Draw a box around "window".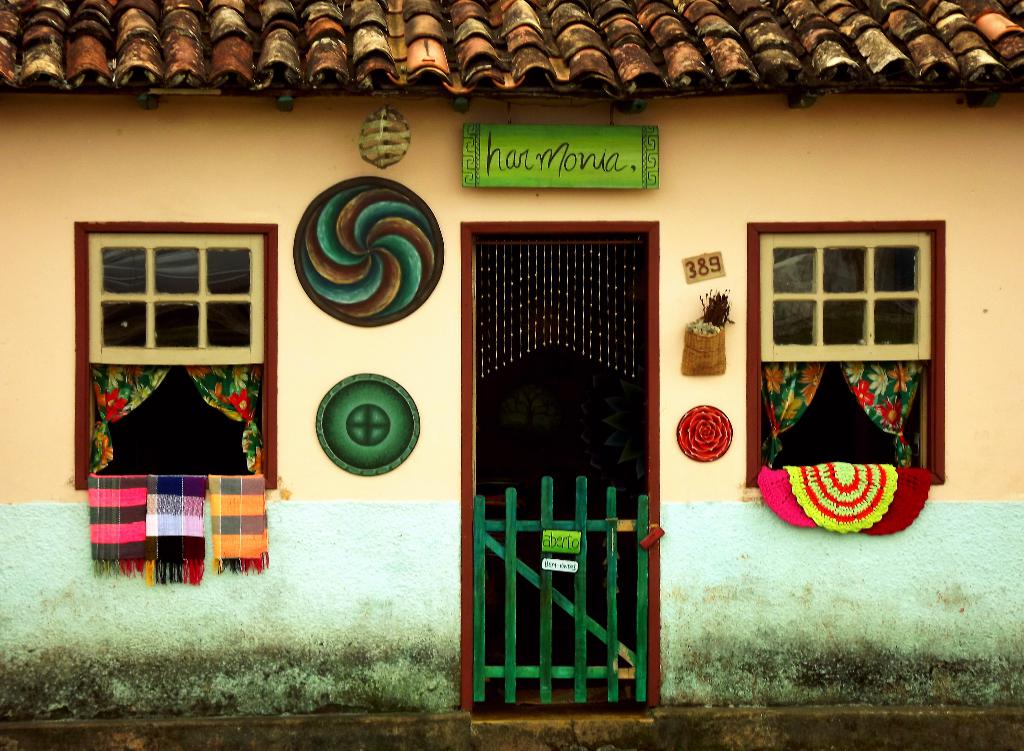
x1=71, y1=215, x2=276, y2=490.
